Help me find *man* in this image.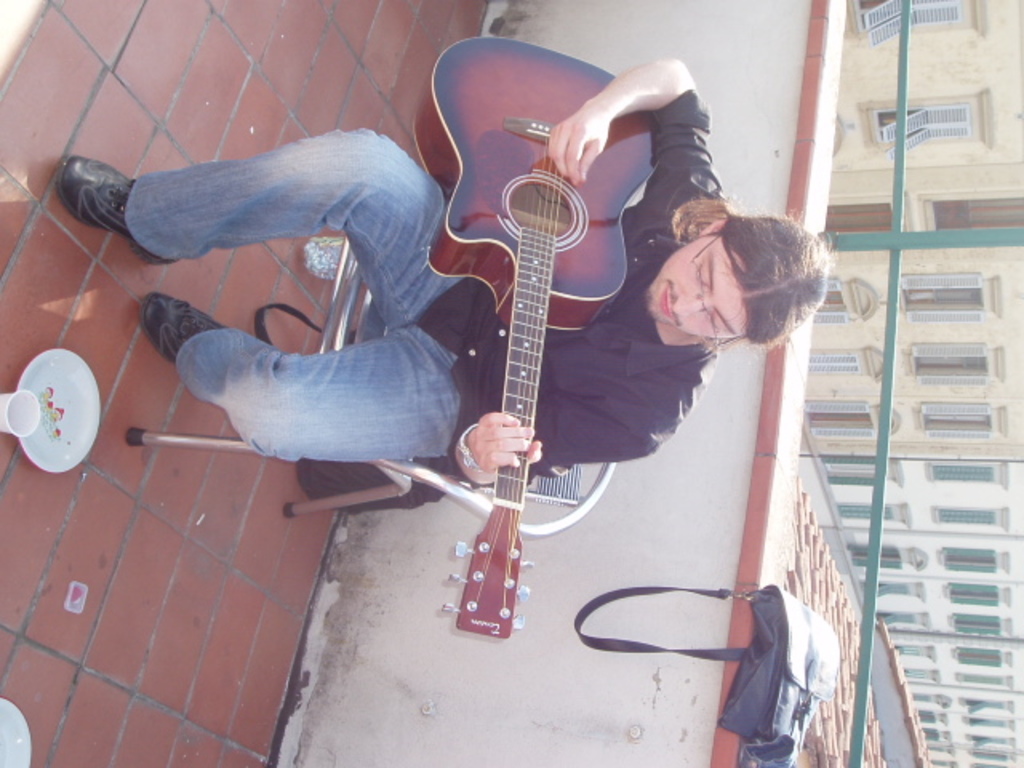
Found it: bbox=[58, 48, 842, 467].
